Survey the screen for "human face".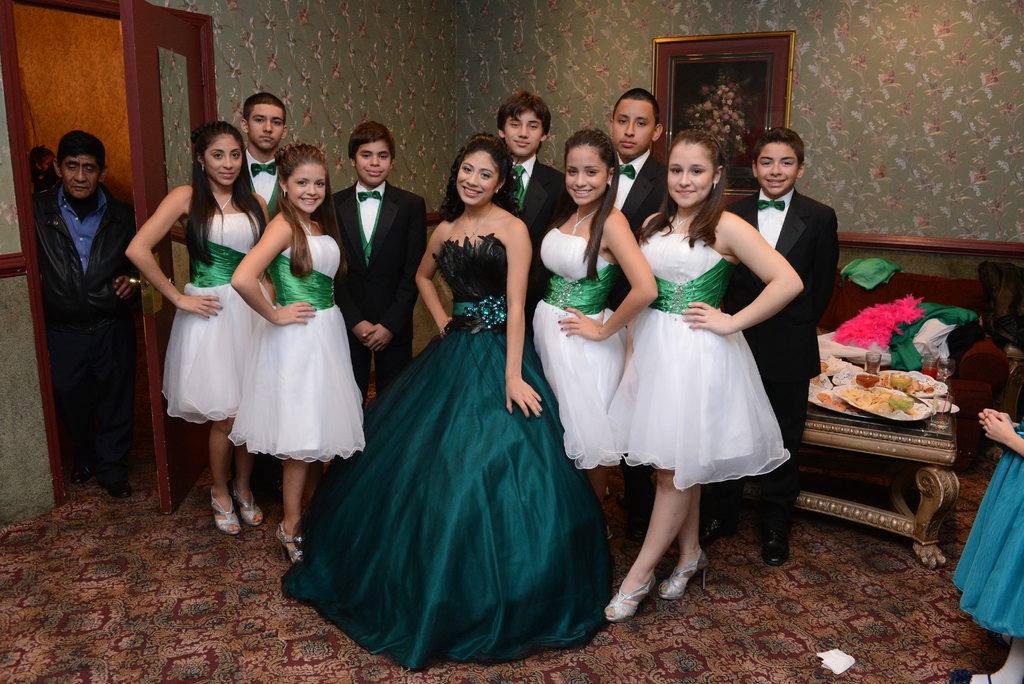
Survey found: box=[666, 138, 715, 207].
